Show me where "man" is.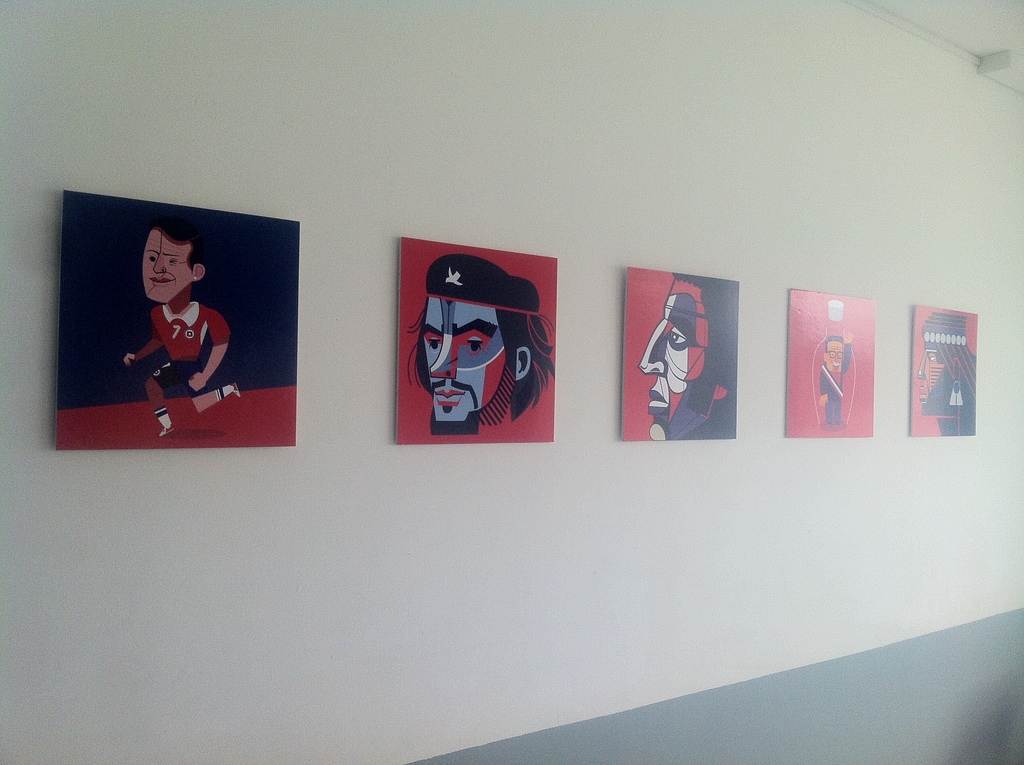
"man" is at <bbox>406, 252, 556, 435</bbox>.
